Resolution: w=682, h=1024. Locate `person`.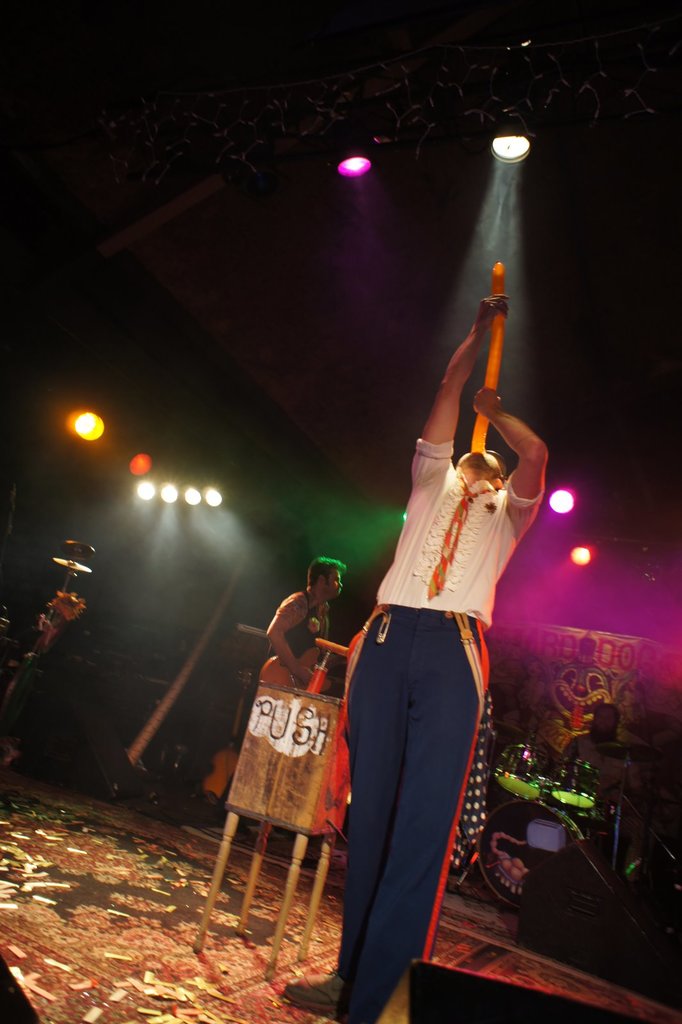
{"x1": 334, "y1": 394, "x2": 537, "y2": 1023}.
